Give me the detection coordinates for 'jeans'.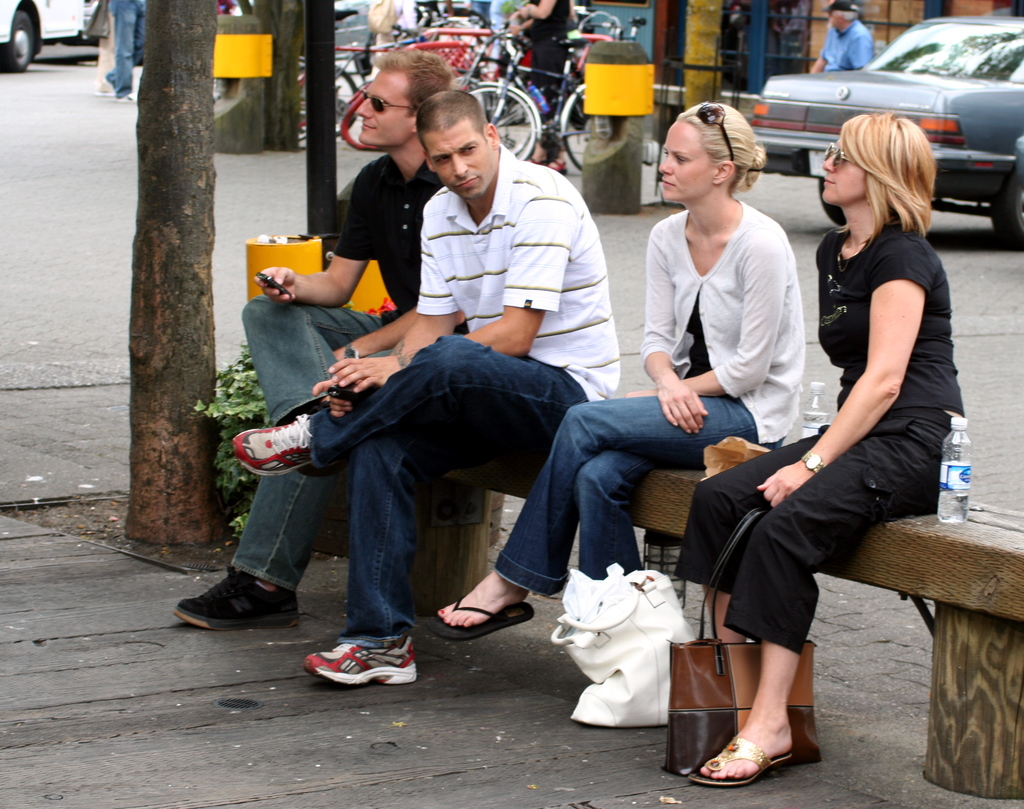
region(304, 331, 588, 636).
